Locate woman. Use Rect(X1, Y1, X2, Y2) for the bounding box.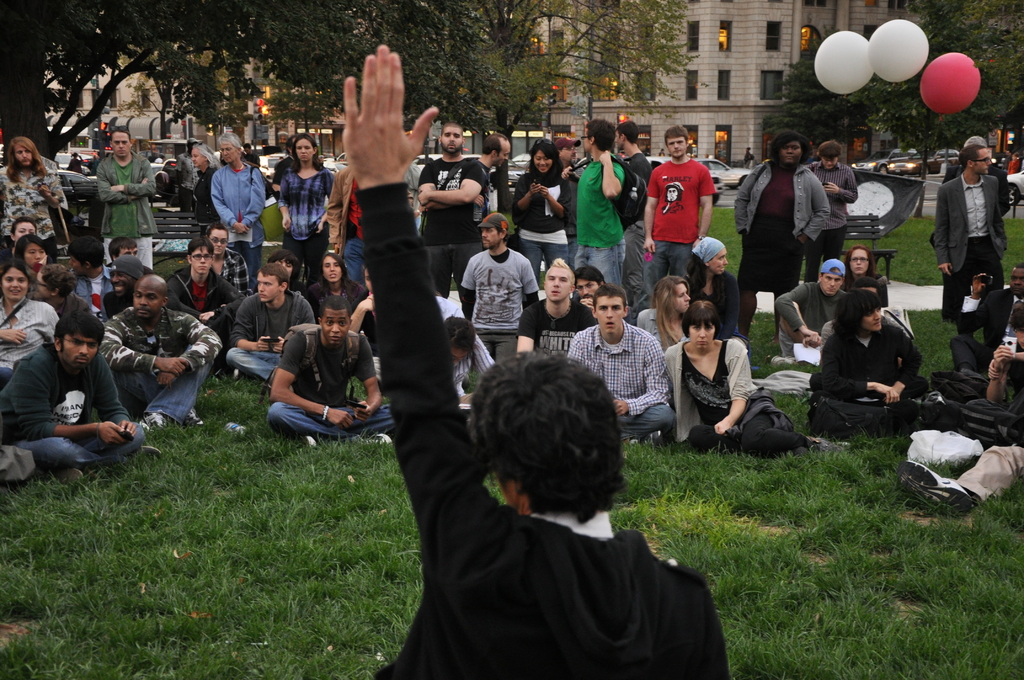
Rect(508, 136, 572, 289).
